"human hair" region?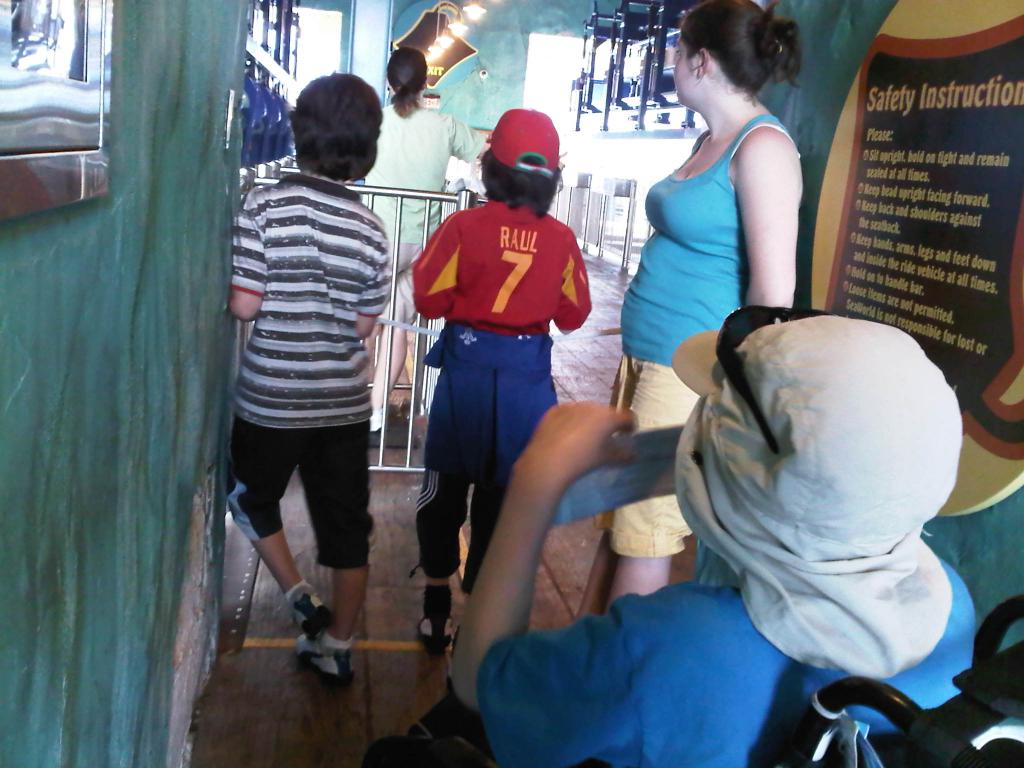
locate(478, 136, 567, 214)
